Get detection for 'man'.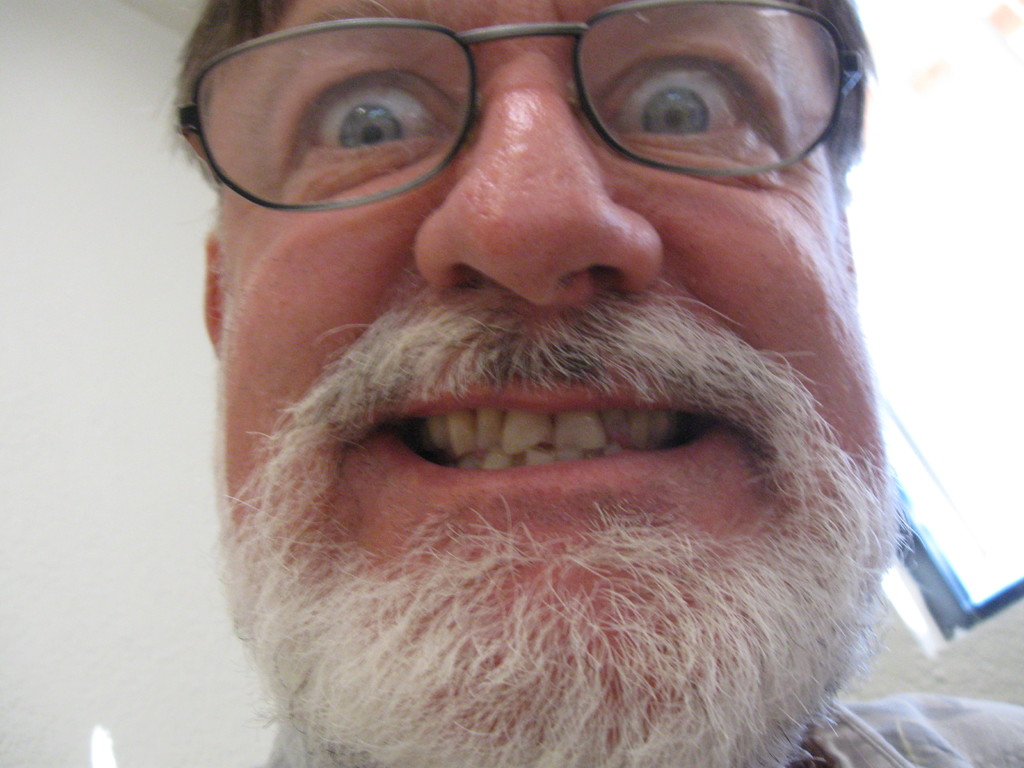
Detection: region(111, 0, 975, 746).
